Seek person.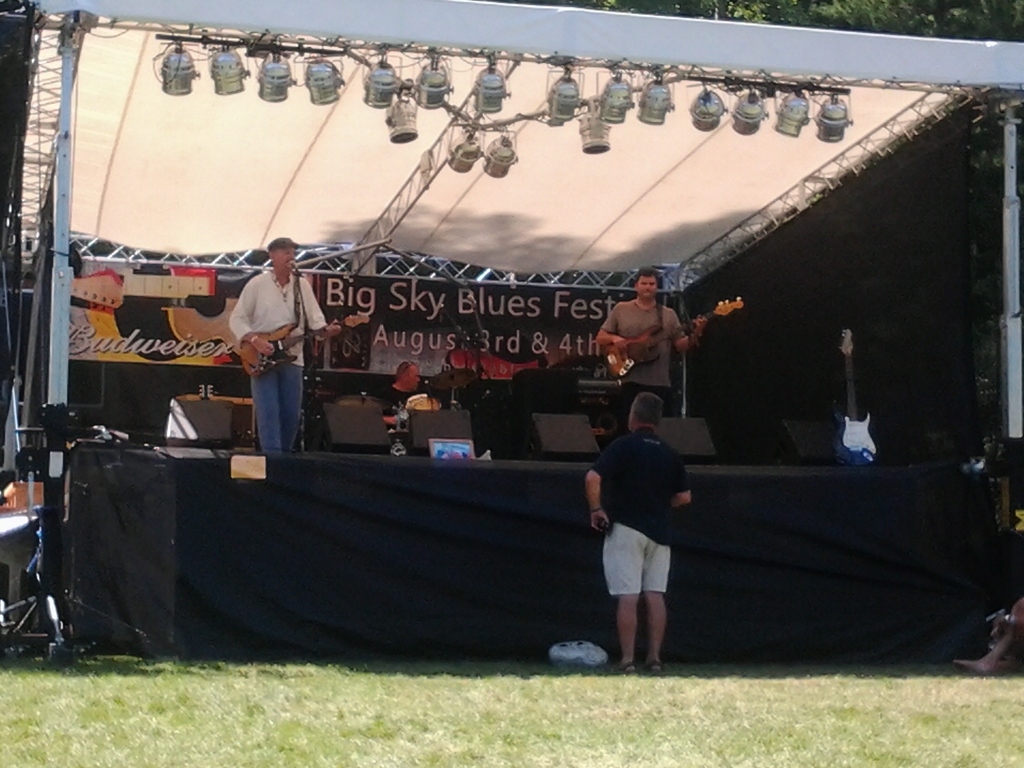
select_region(367, 354, 429, 437).
